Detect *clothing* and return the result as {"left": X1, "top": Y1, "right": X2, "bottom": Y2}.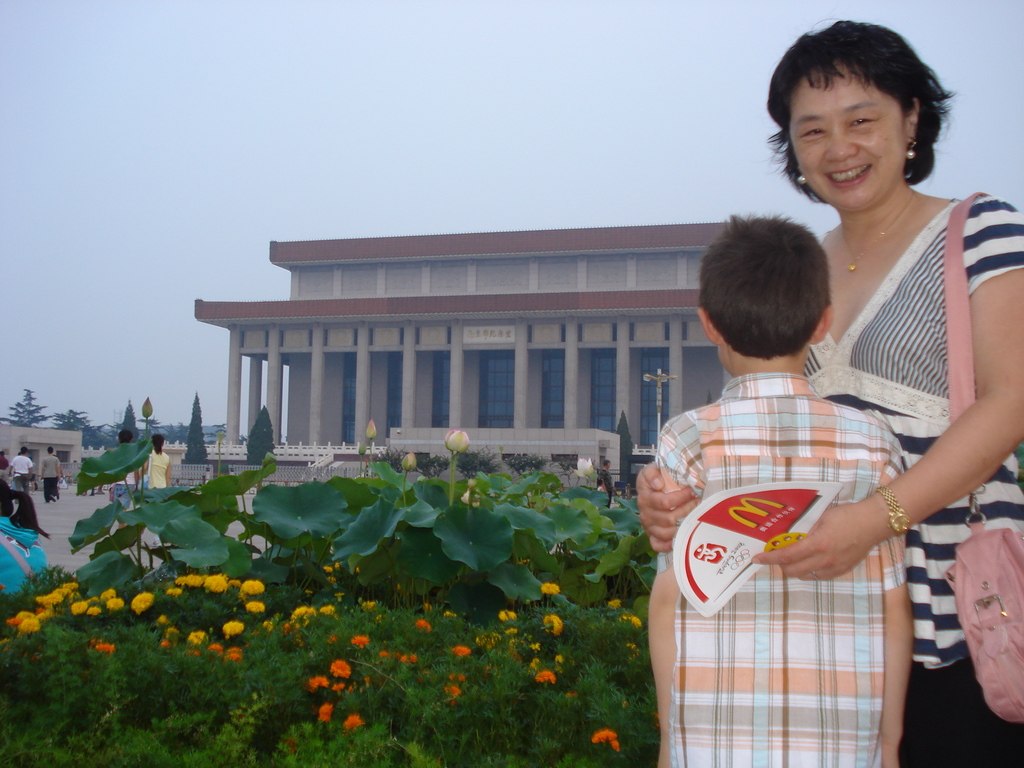
{"left": 40, "top": 454, "right": 60, "bottom": 499}.
